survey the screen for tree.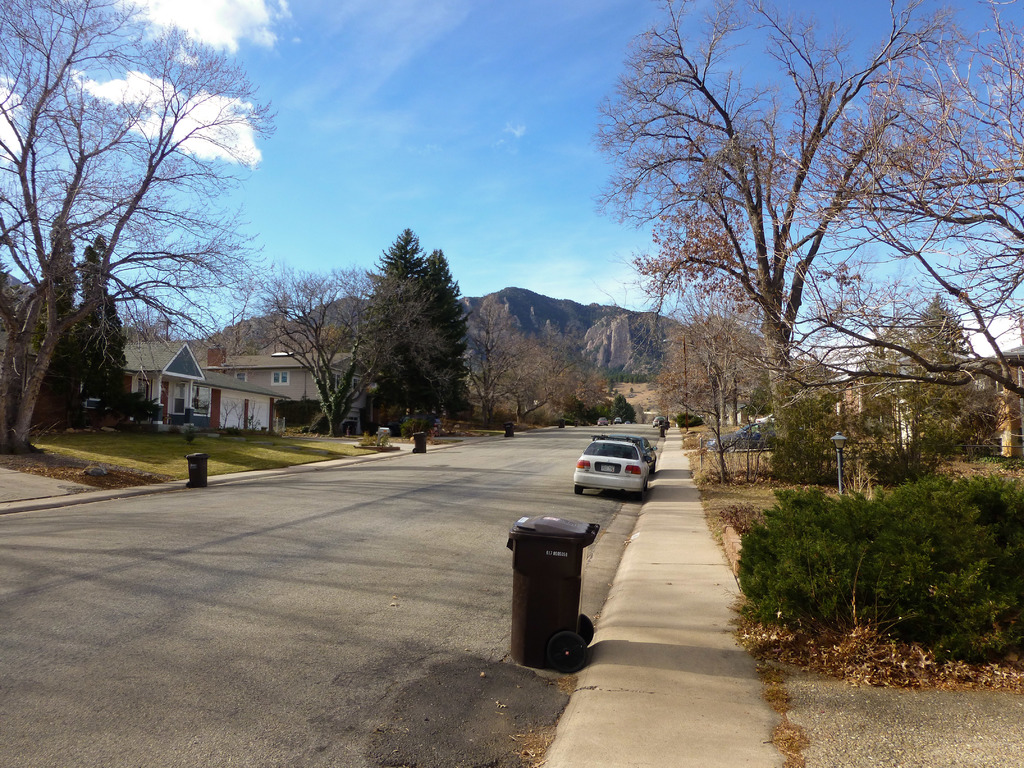
Survey found: <region>872, 292, 975, 496</region>.
